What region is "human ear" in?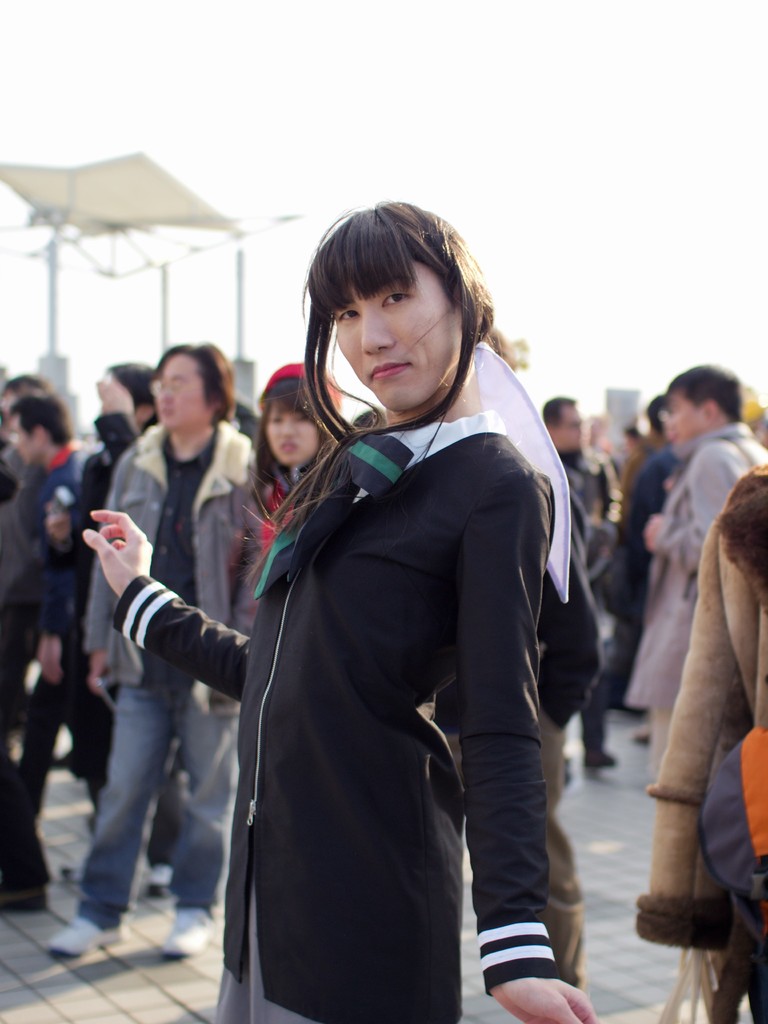
700 398 717 420.
